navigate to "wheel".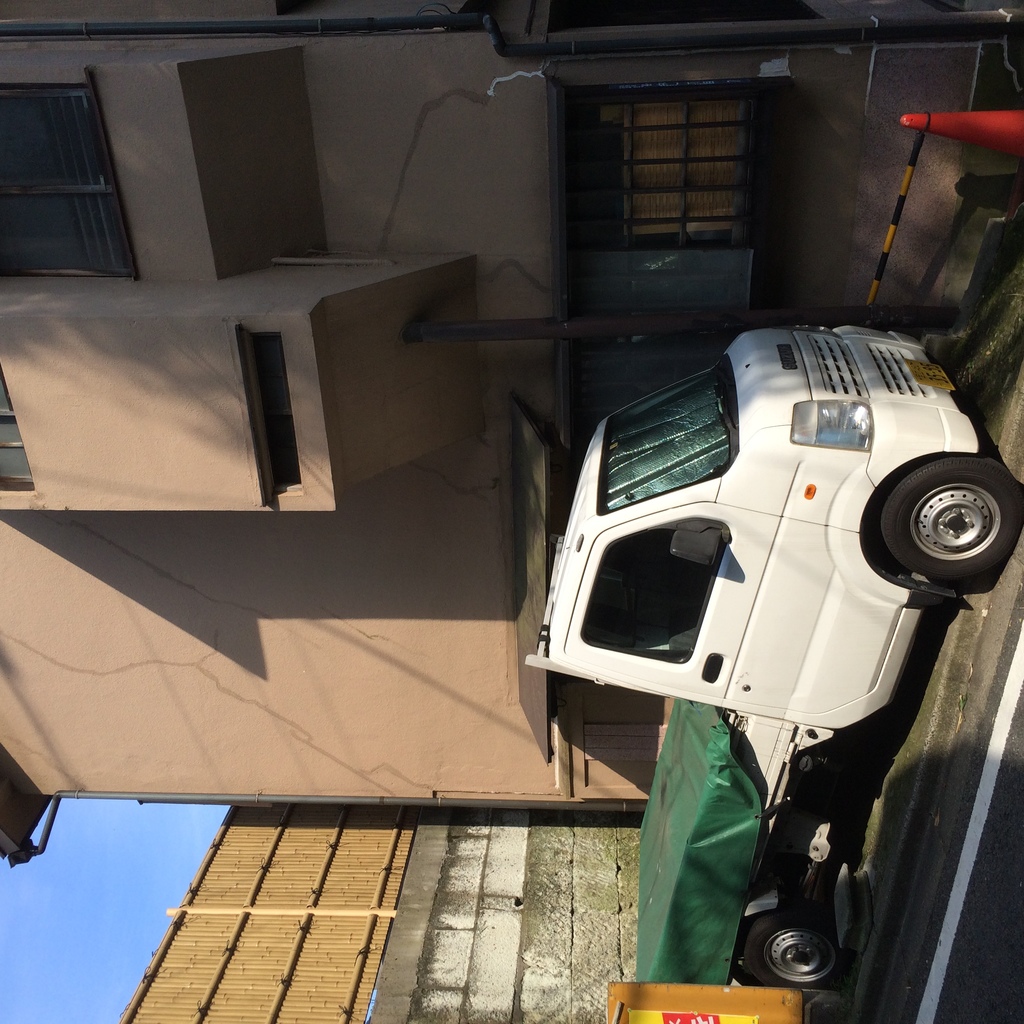
Navigation target: rect(739, 905, 845, 994).
